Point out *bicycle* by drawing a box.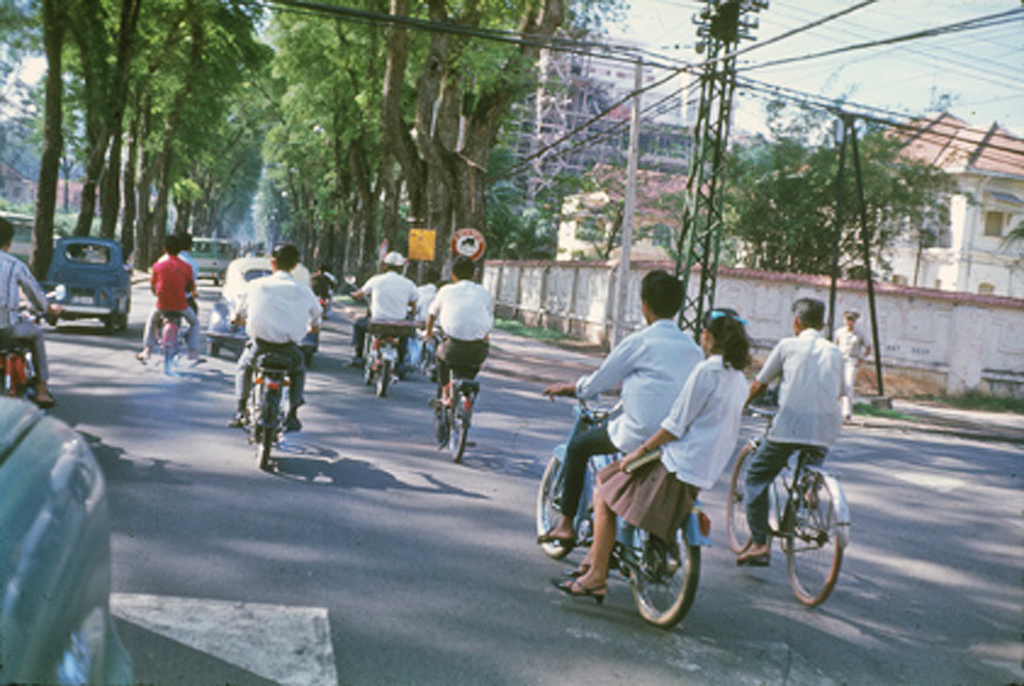
424,332,480,464.
